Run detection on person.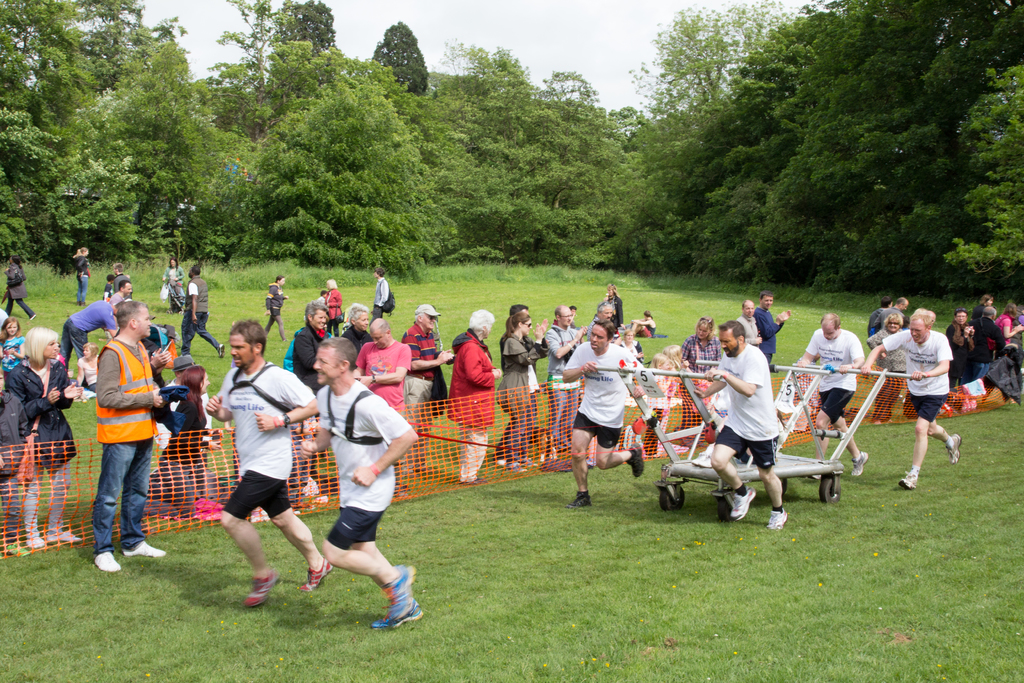
Result: {"x1": 4, "y1": 255, "x2": 35, "y2": 322}.
